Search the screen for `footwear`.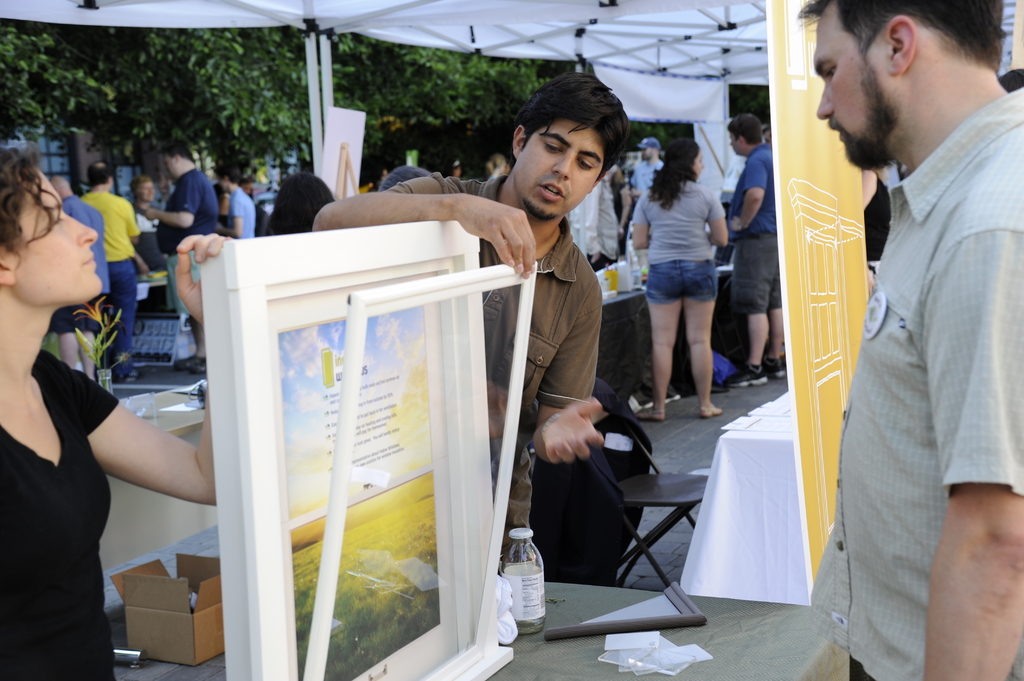
Found at bbox=[626, 402, 664, 421].
